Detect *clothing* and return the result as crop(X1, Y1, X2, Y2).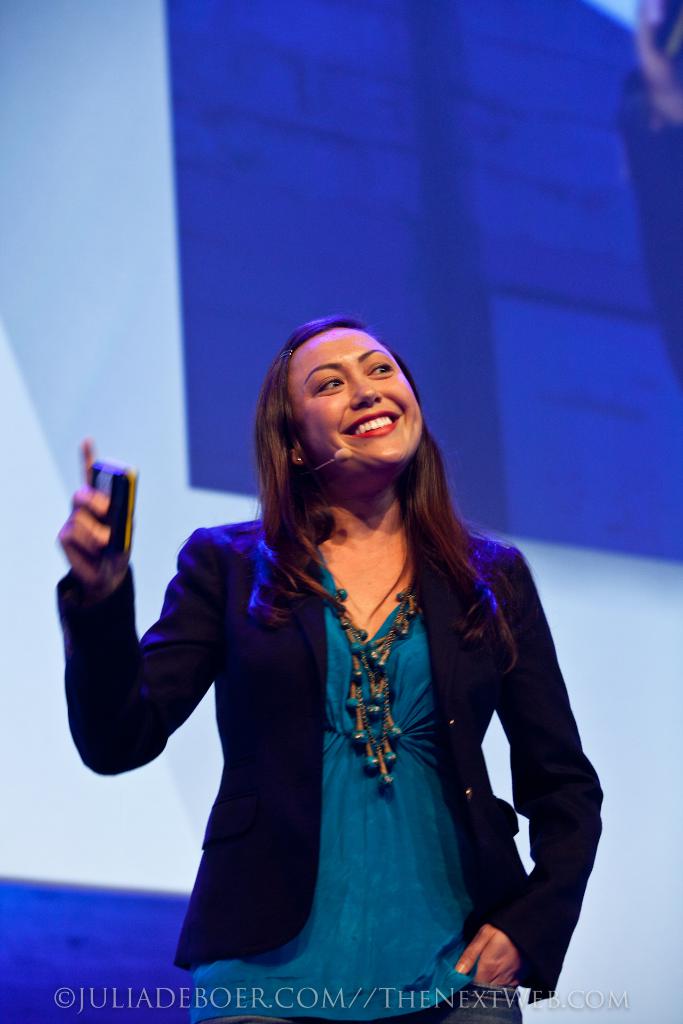
crop(62, 512, 604, 1023).
